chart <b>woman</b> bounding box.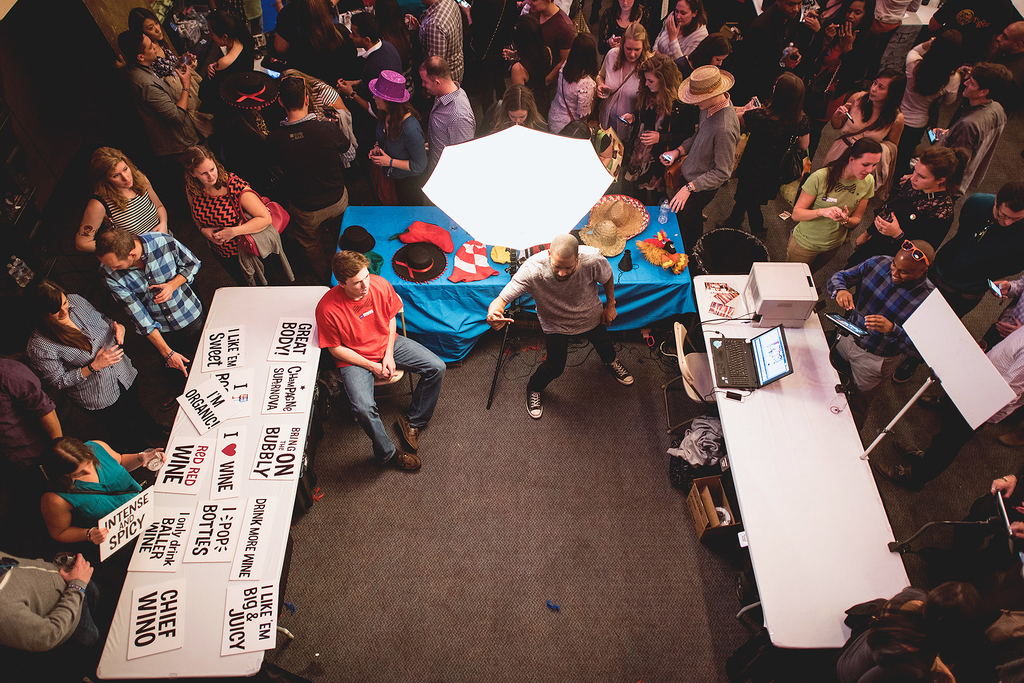
Charted: x1=564 y1=117 x2=614 y2=167.
